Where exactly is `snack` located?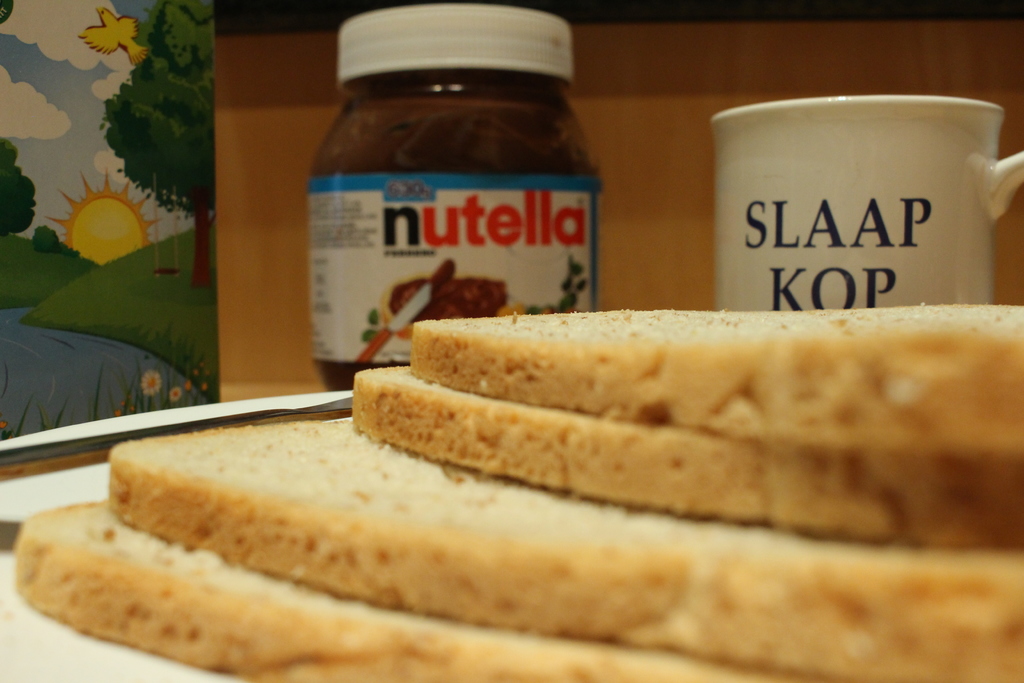
Its bounding box is 408 300 1022 454.
